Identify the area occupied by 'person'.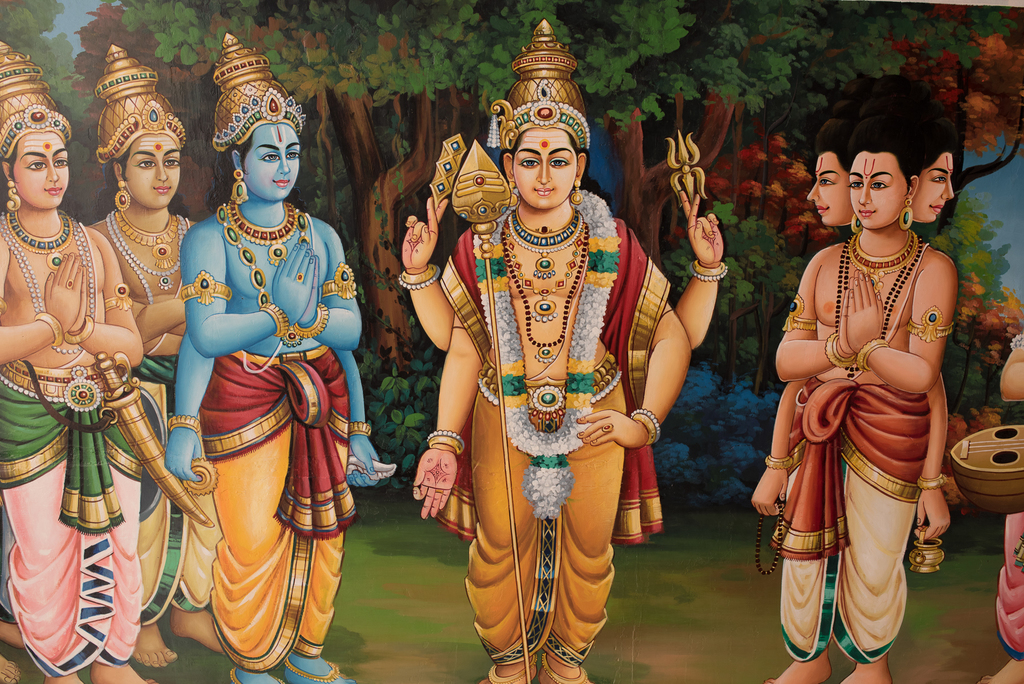
Area: select_region(758, 103, 972, 683).
